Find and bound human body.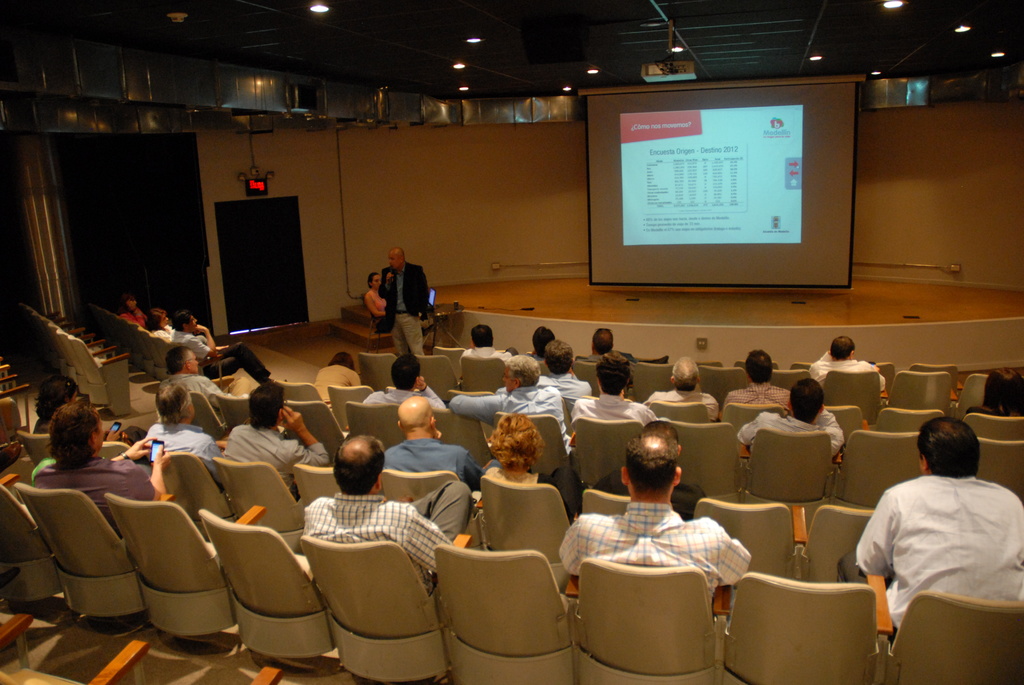
Bound: 32,404,164,534.
